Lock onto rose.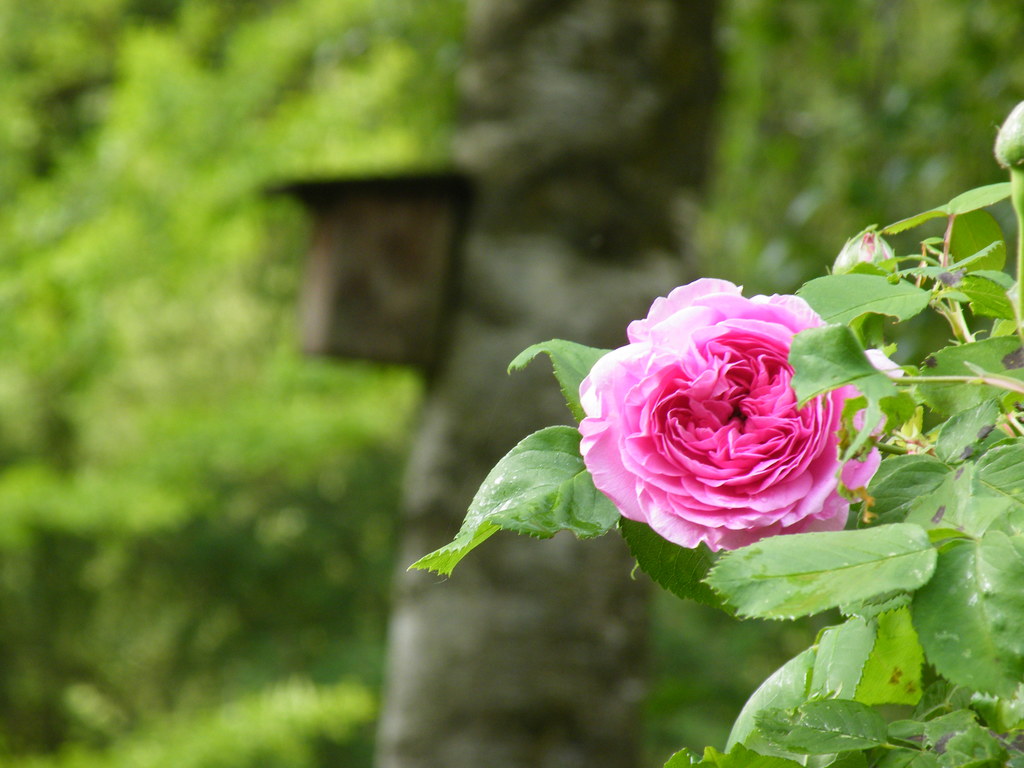
Locked: (572, 275, 882, 548).
